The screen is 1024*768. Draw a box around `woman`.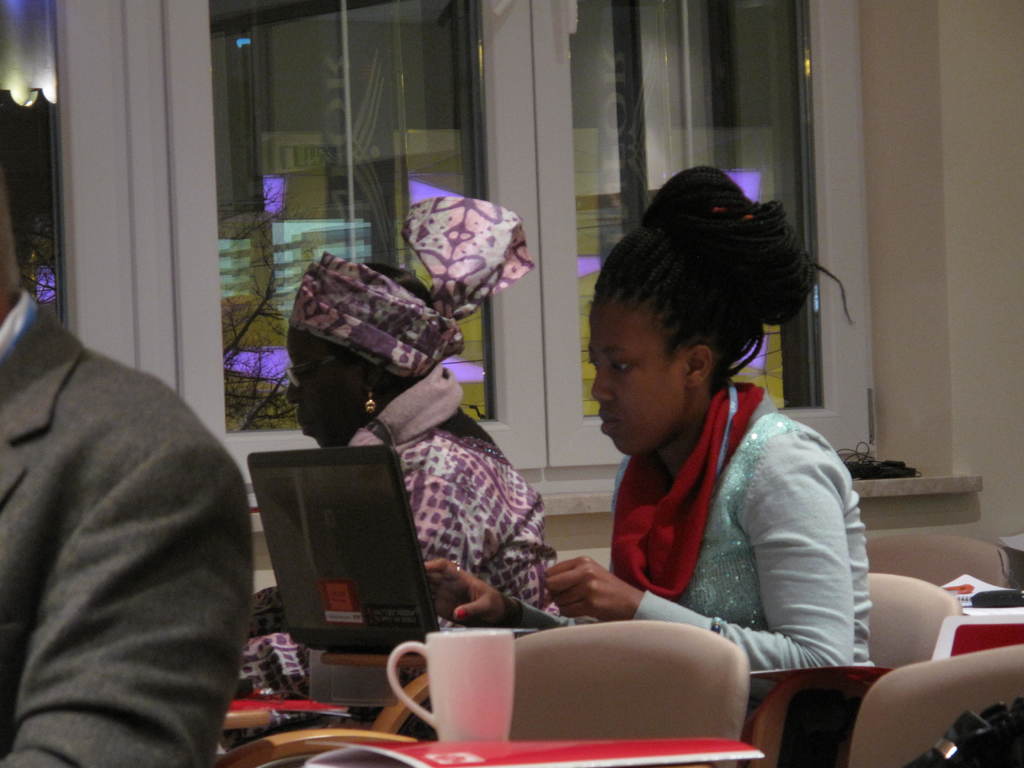
box(506, 166, 867, 729).
